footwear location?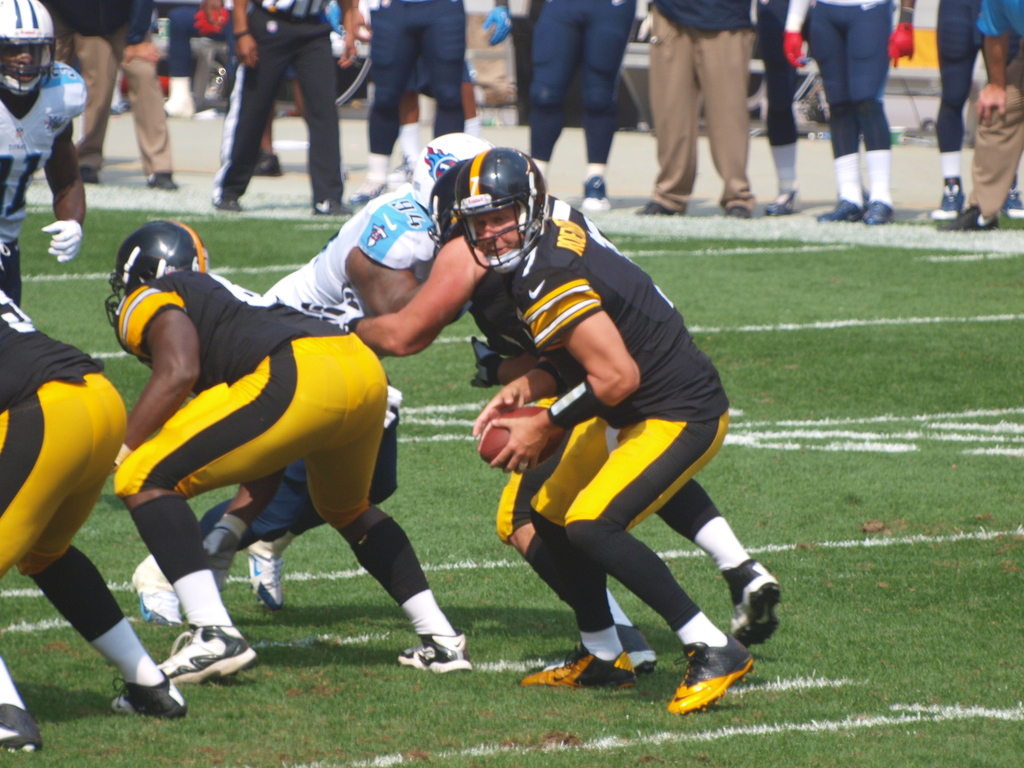
(545,621,659,672)
